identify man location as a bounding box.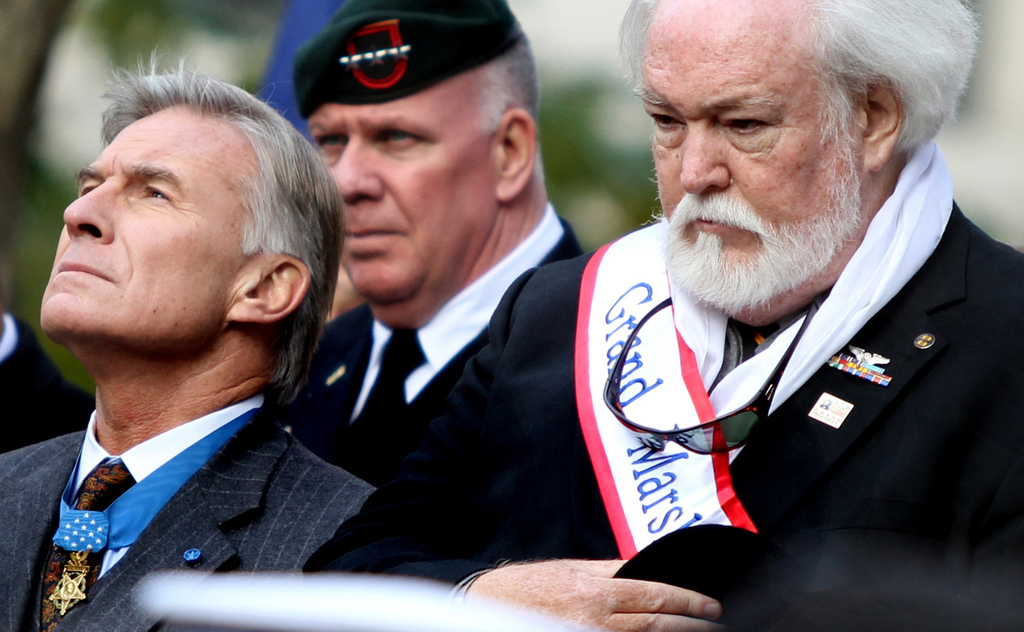
bbox(428, 0, 1023, 631).
